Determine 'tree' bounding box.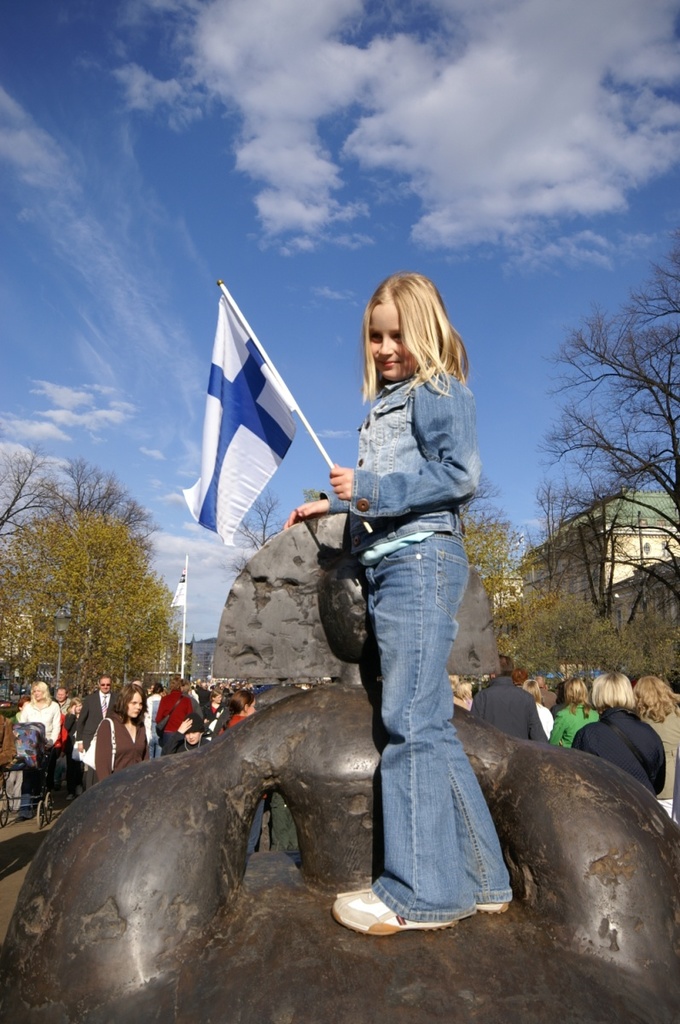
Determined: rect(66, 457, 154, 567).
